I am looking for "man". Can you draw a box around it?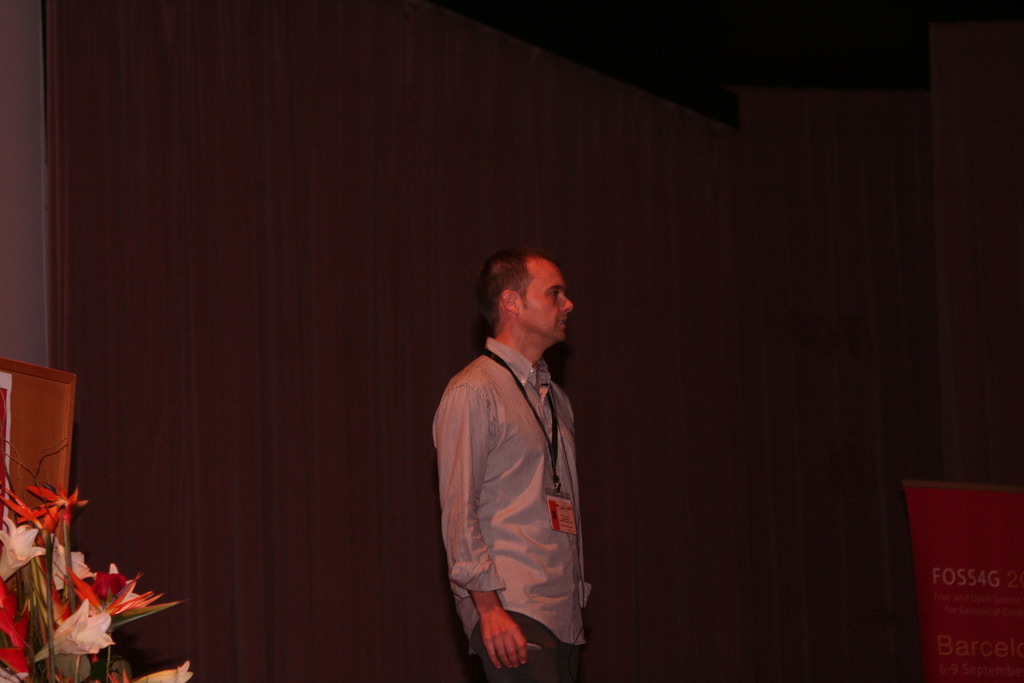
Sure, the bounding box is 430 254 589 682.
